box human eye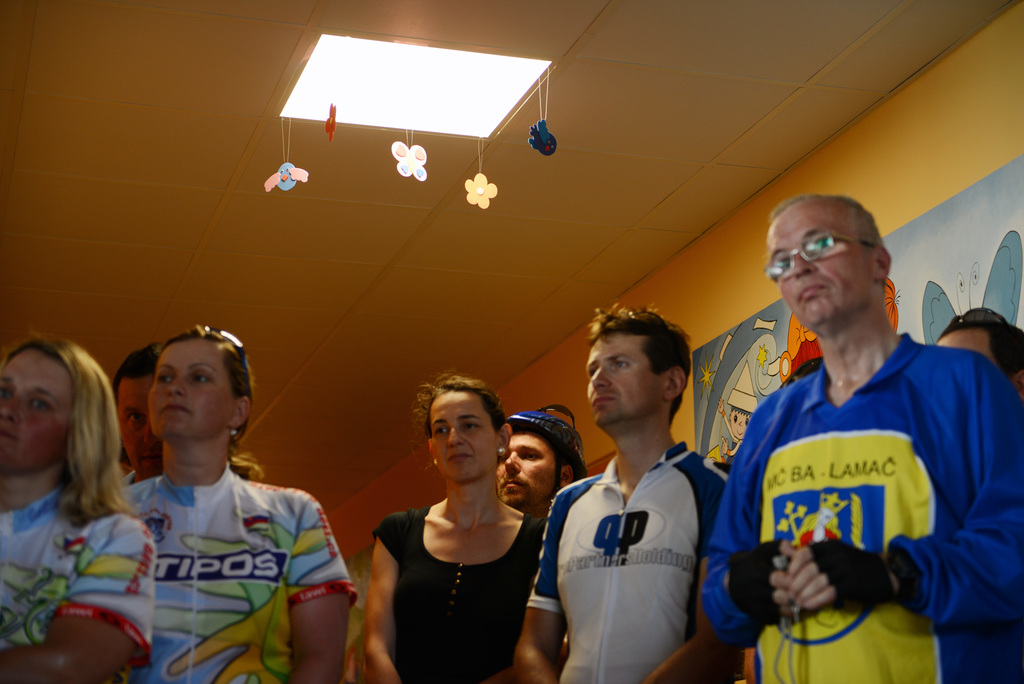
[154, 371, 173, 387]
